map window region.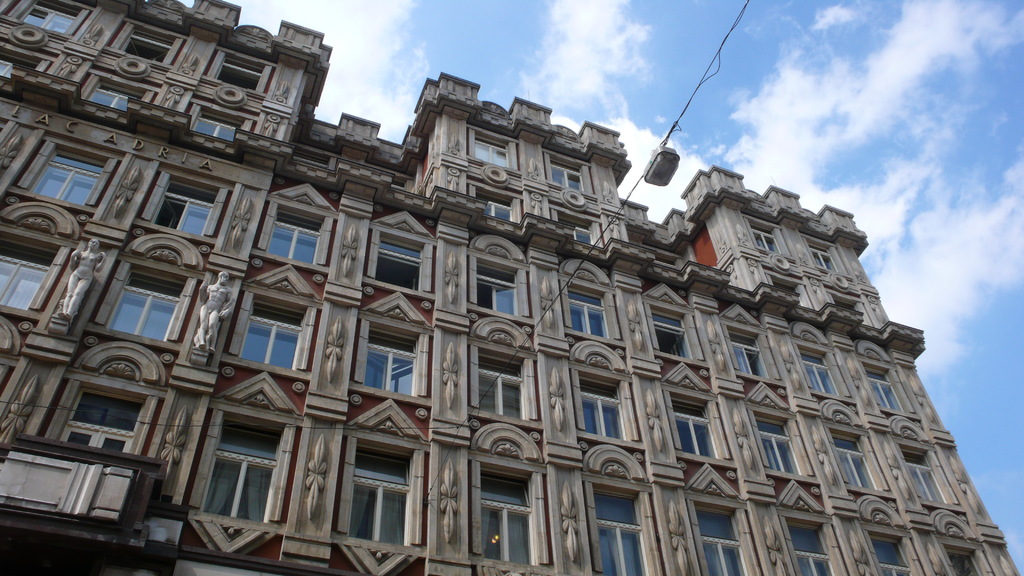
Mapped to 889/416/965/510.
